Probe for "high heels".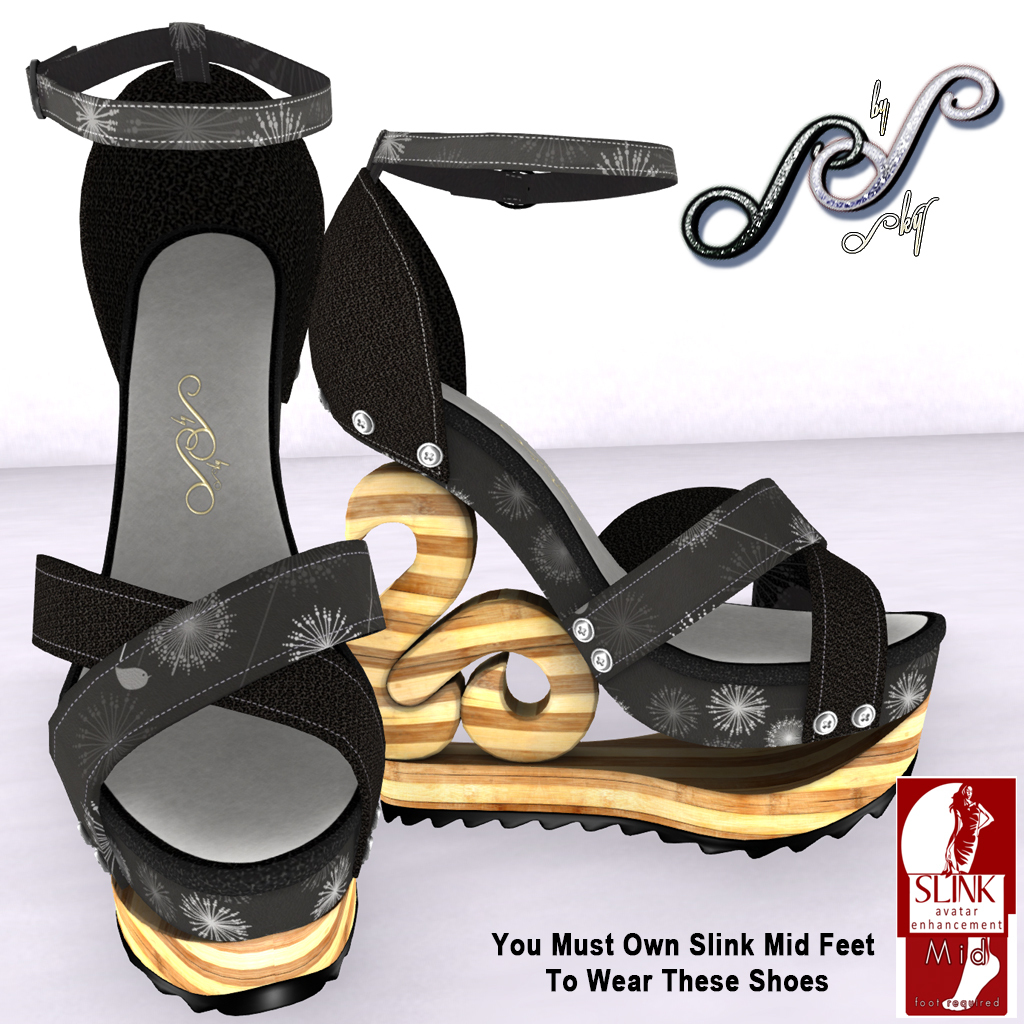
Probe result: detection(22, 10, 392, 1023).
